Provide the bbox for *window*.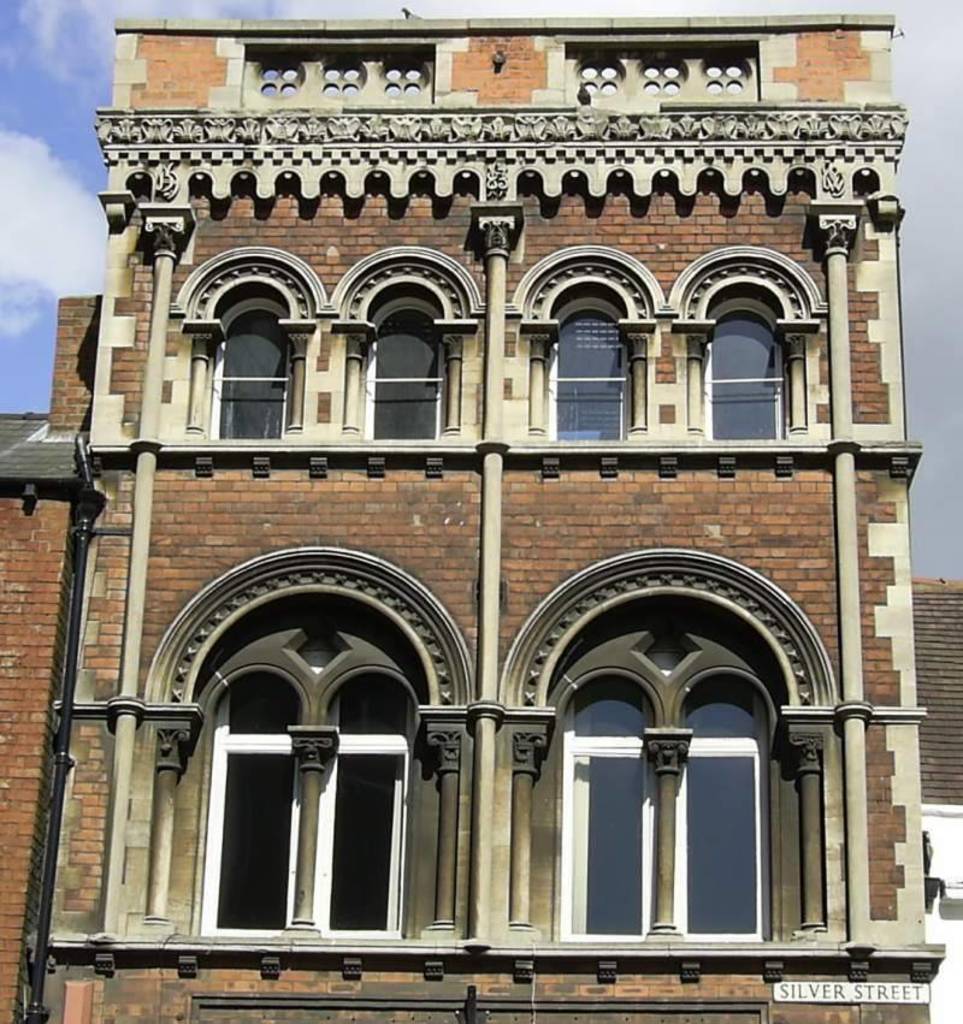
175 248 329 451.
